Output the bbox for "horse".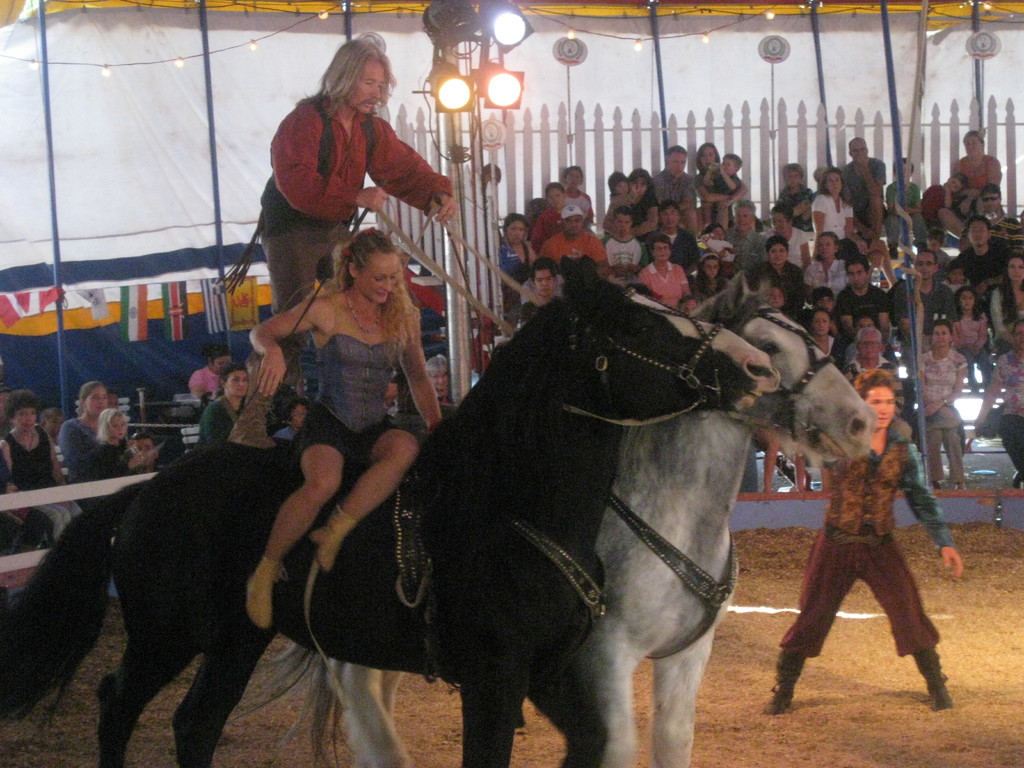
region(0, 252, 783, 767).
